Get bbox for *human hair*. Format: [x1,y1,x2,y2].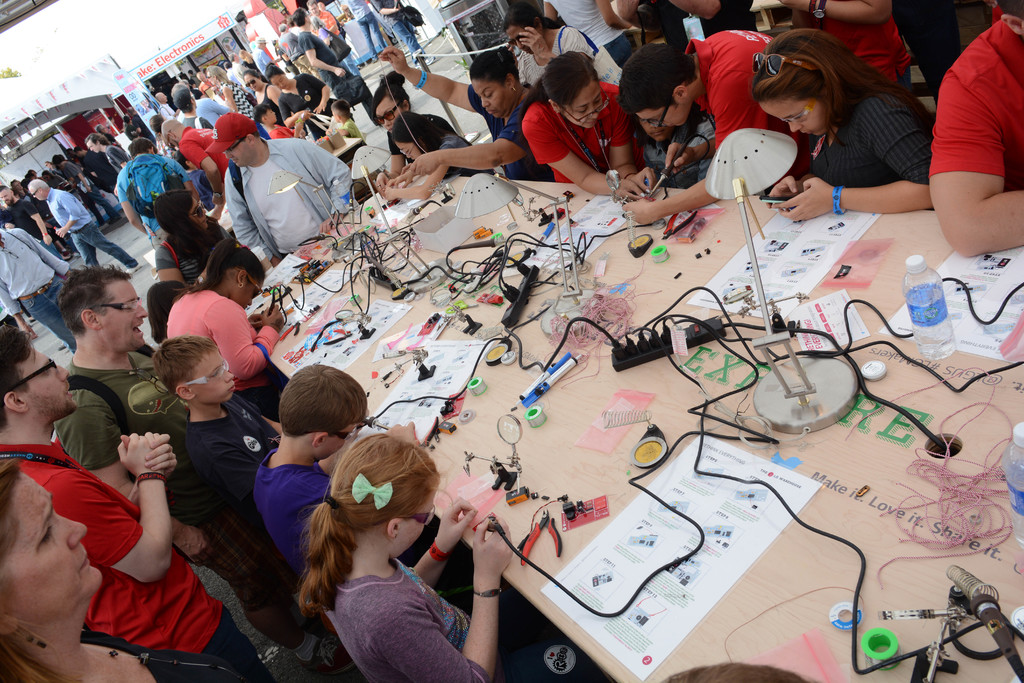
[996,0,1023,22].
